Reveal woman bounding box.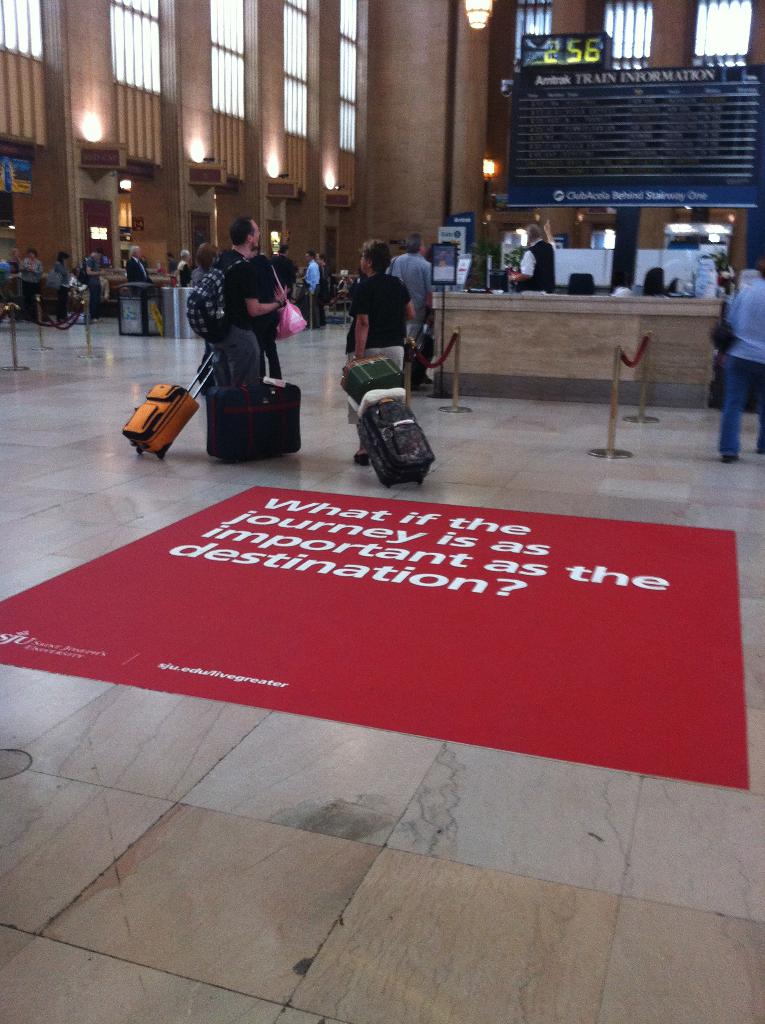
Revealed: {"x1": 49, "y1": 254, "x2": 72, "y2": 336}.
